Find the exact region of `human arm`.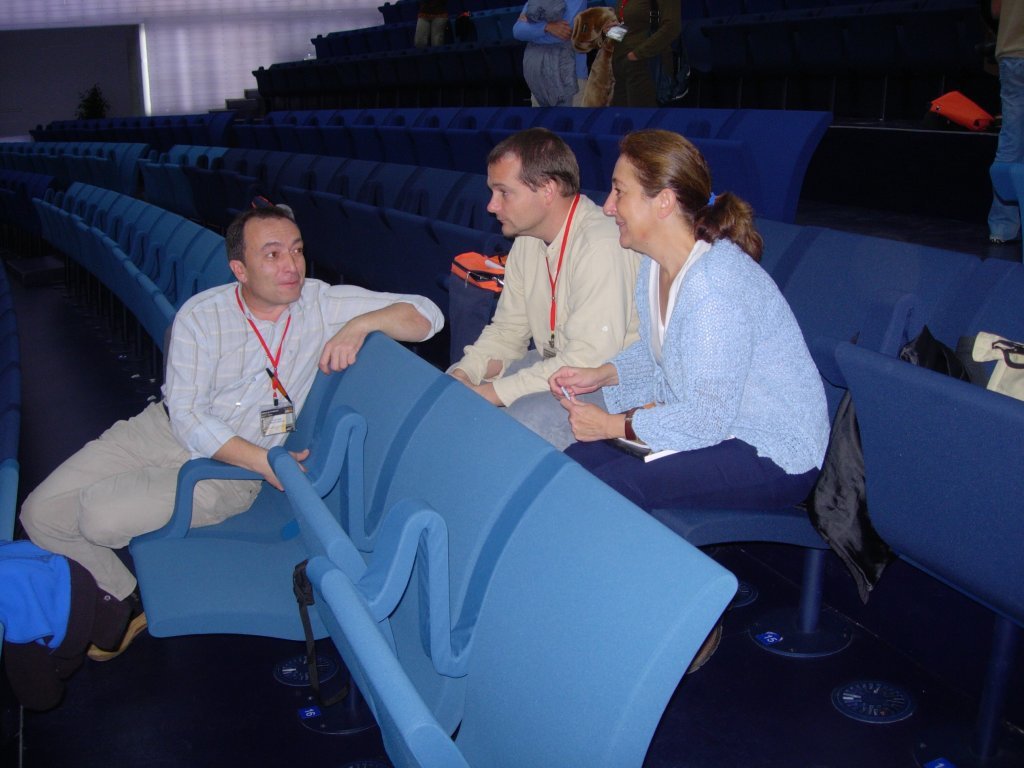
Exact region: [left=560, top=262, right=748, bottom=452].
